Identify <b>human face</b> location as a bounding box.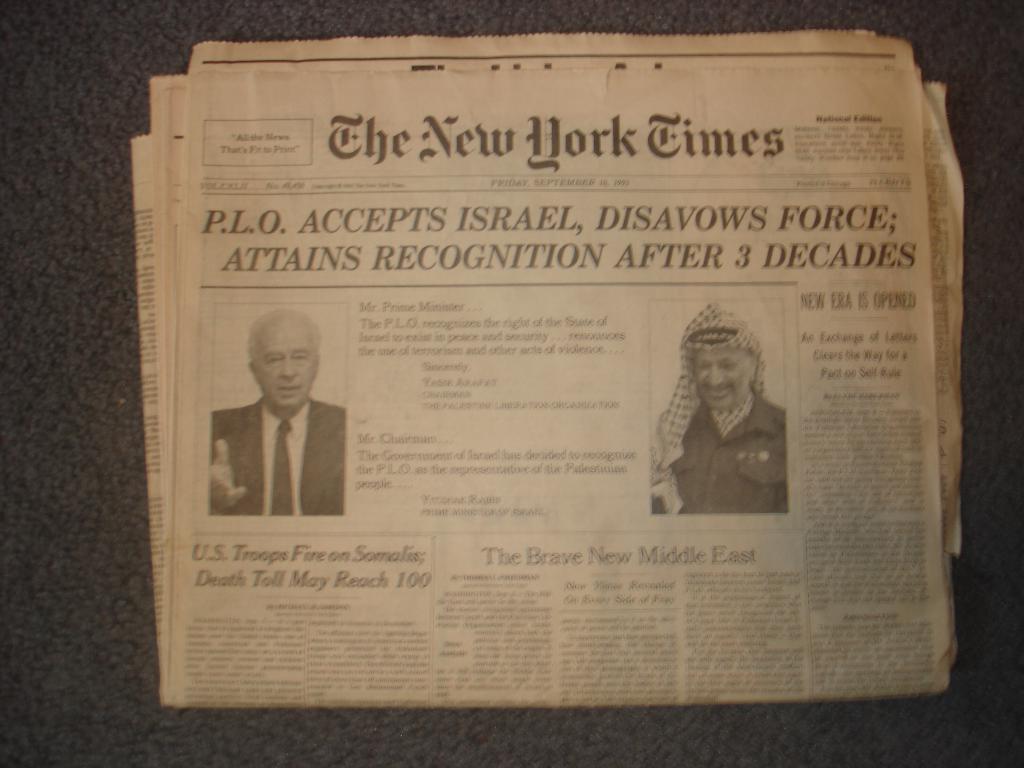
(left=697, top=341, right=749, bottom=410).
